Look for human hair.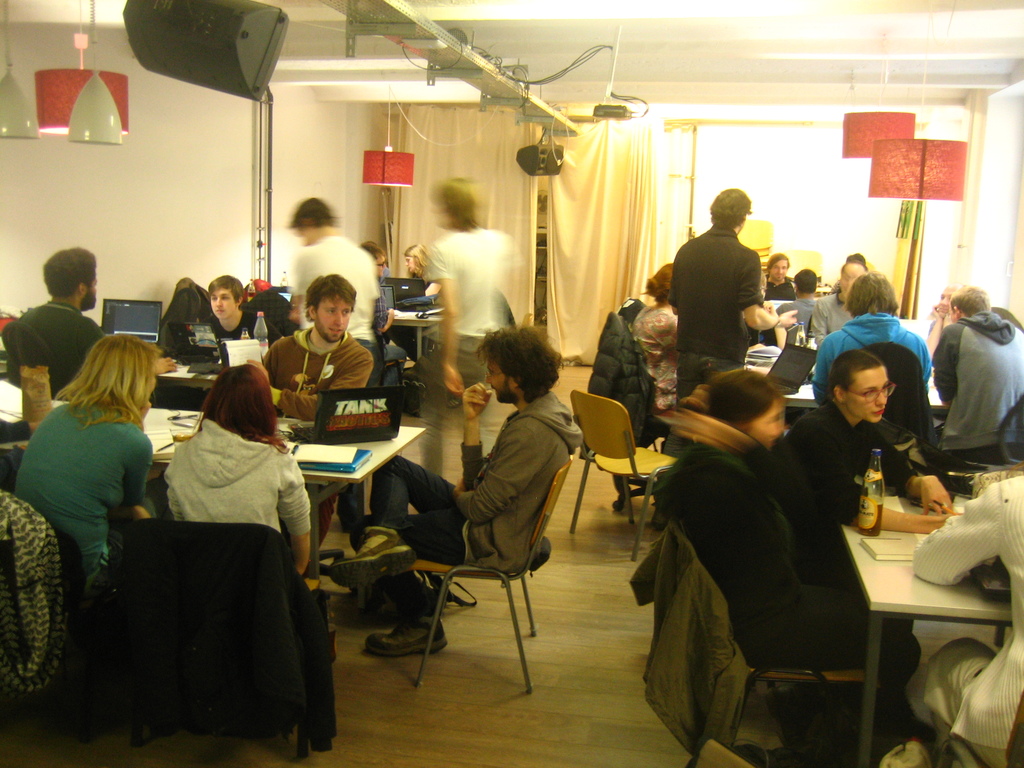
Found: 59:336:159:430.
